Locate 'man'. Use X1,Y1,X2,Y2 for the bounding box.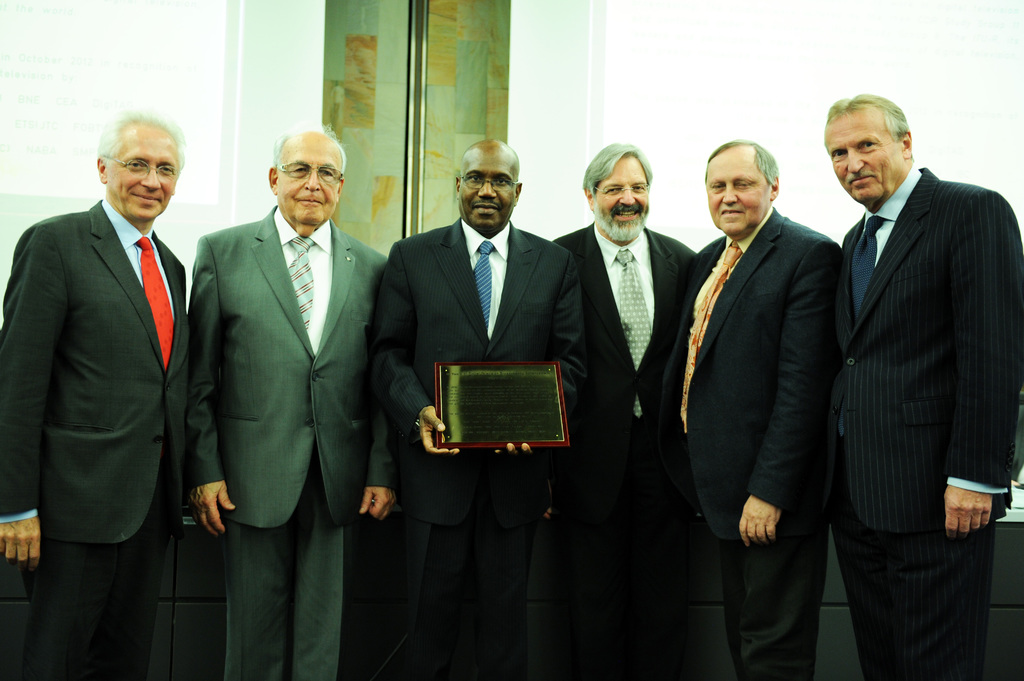
530,135,708,680.
